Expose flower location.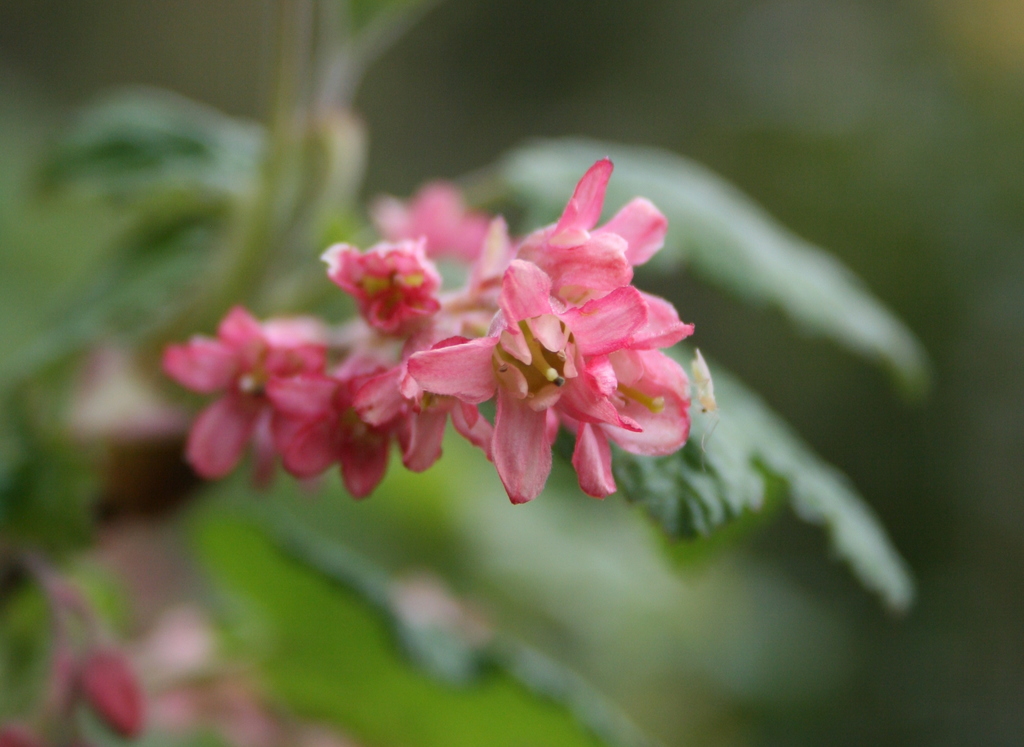
Exposed at box(382, 239, 711, 502).
